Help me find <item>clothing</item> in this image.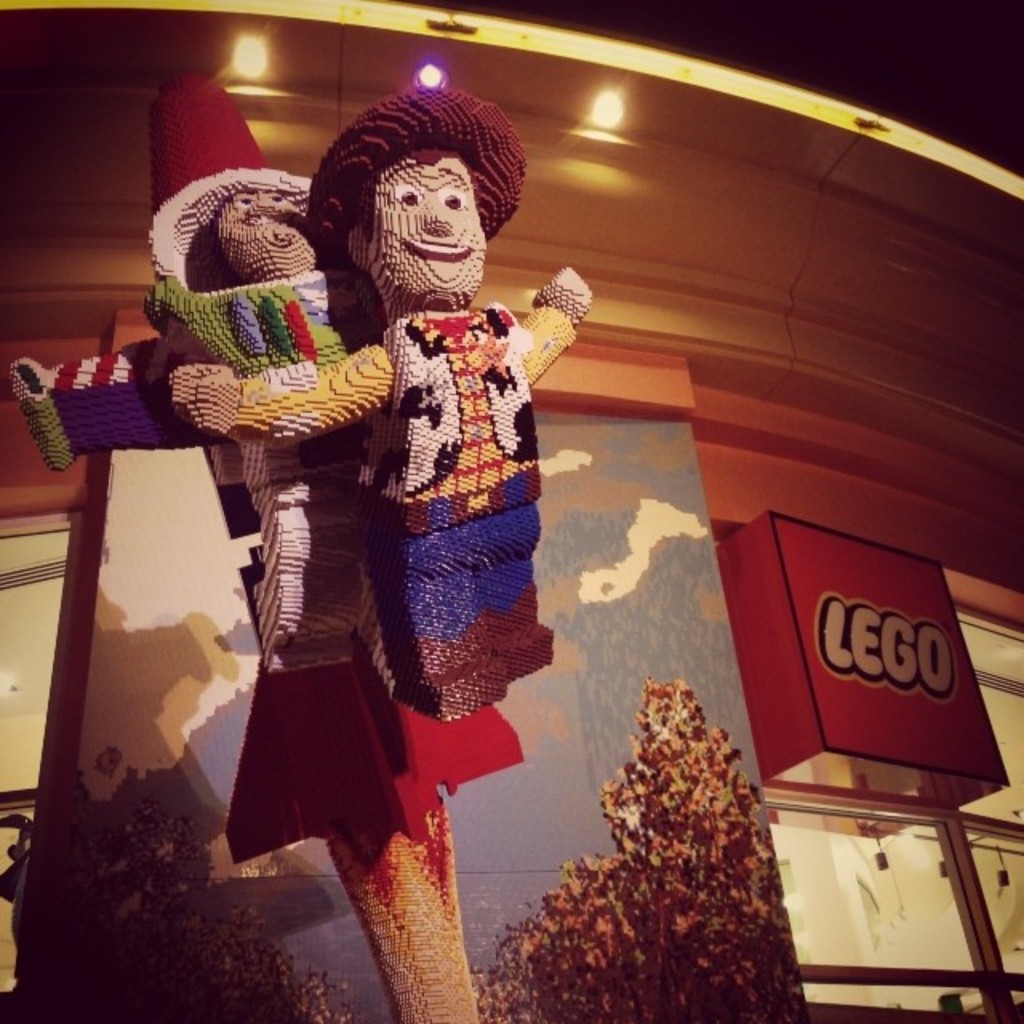
Found it: l=166, t=86, r=600, b=744.
